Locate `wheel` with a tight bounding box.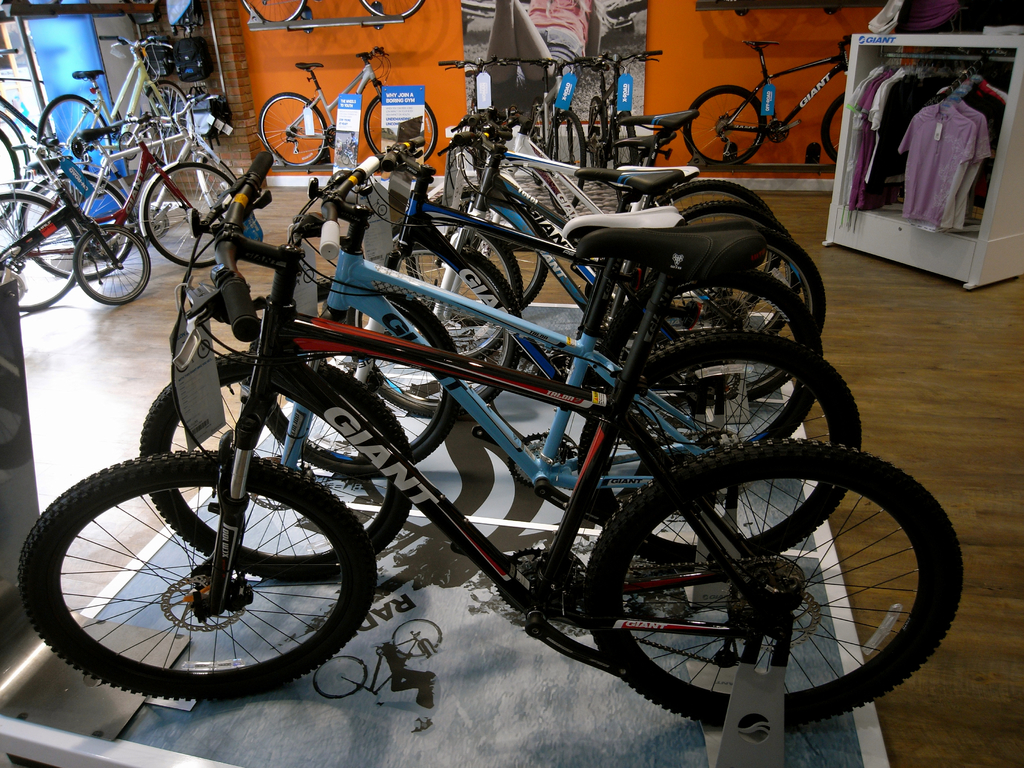
[0,140,21,239].
